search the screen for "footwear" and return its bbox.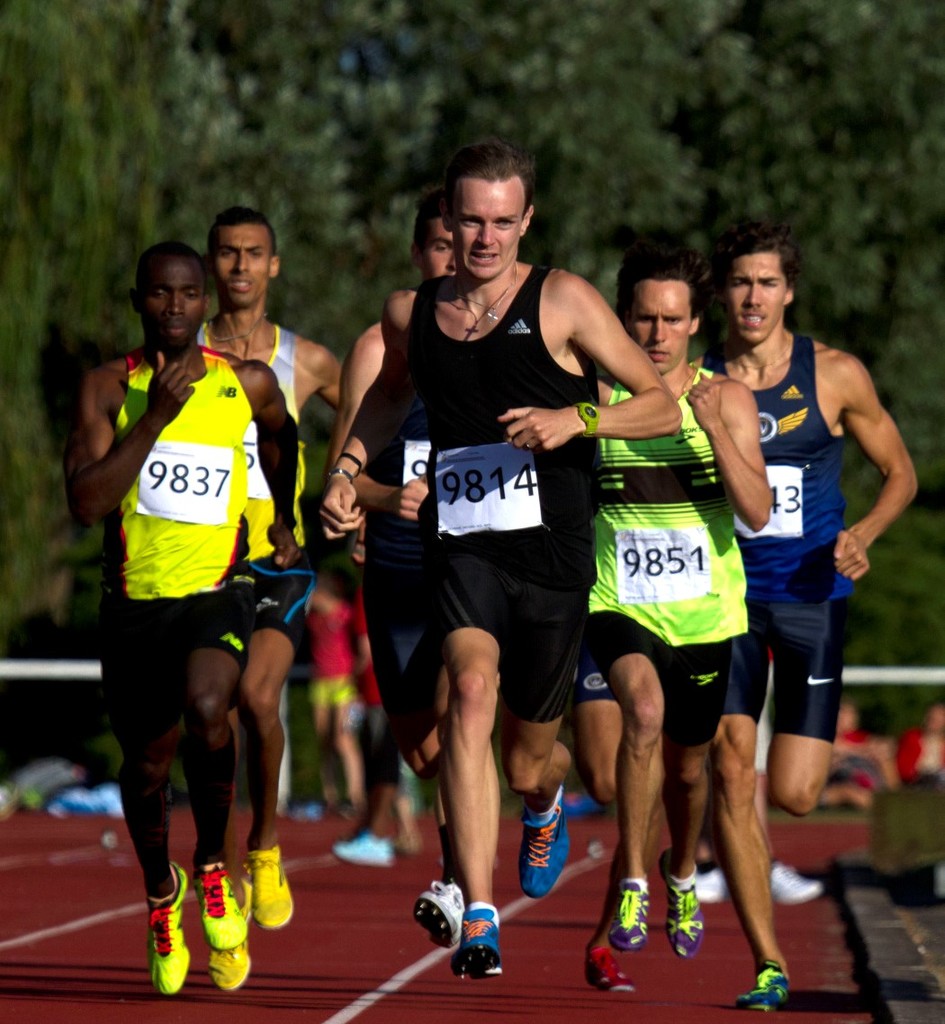
Found: rect(204, 879, 256, 993).
